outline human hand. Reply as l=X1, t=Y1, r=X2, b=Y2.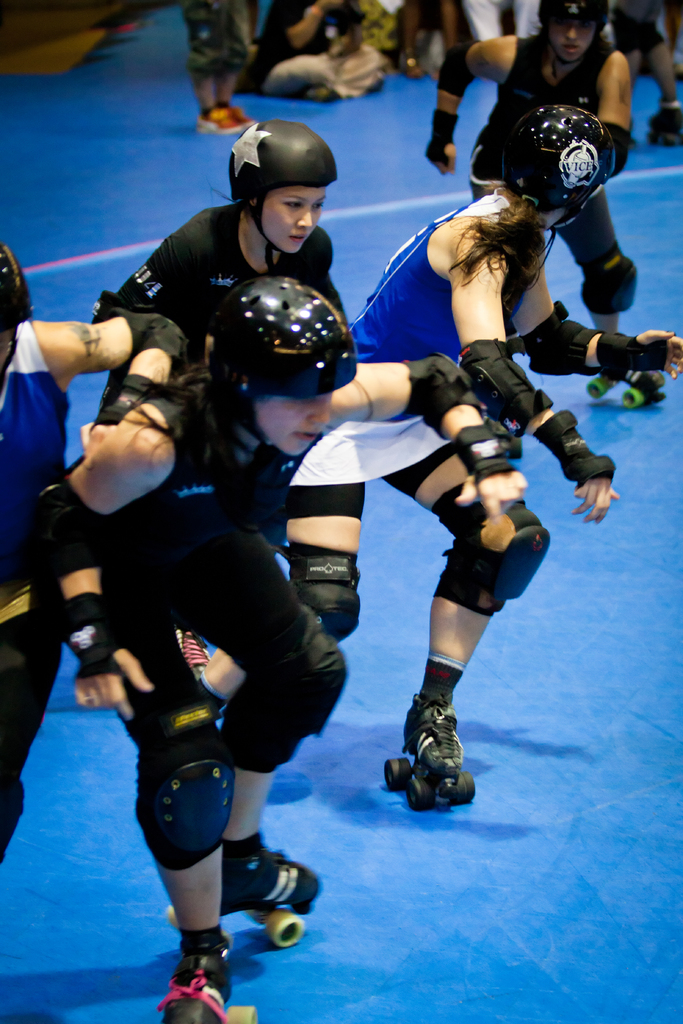
l=60, t=403, r=166, b=490.
